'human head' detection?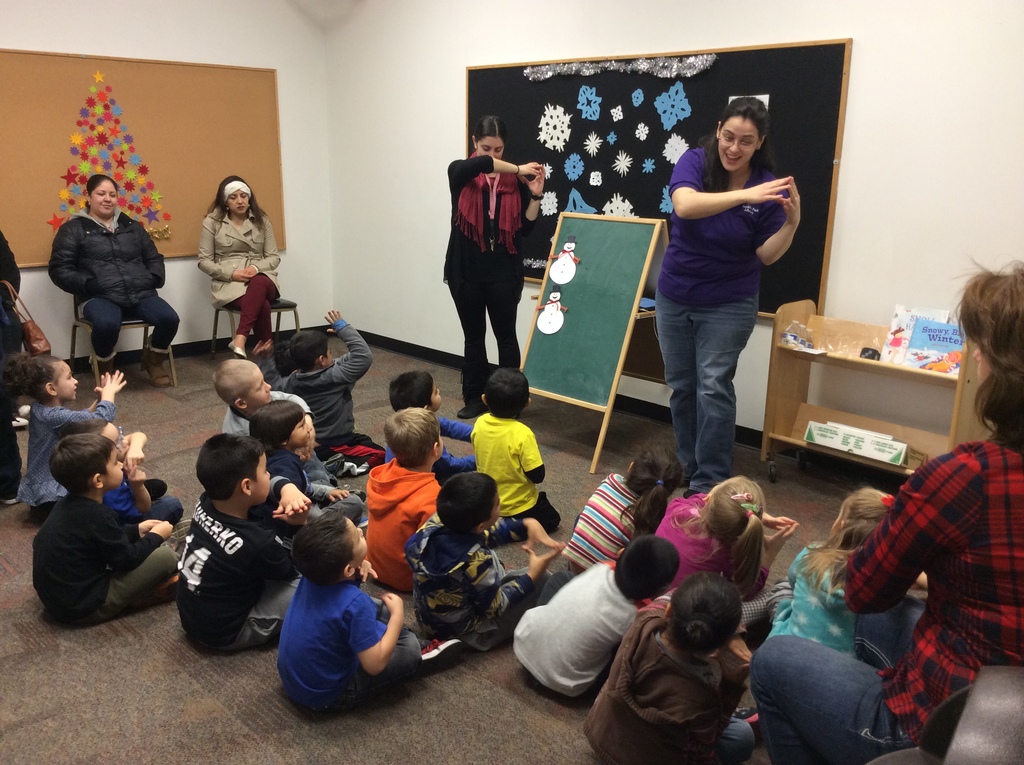
bbox=(26, 352, 81, 402)
